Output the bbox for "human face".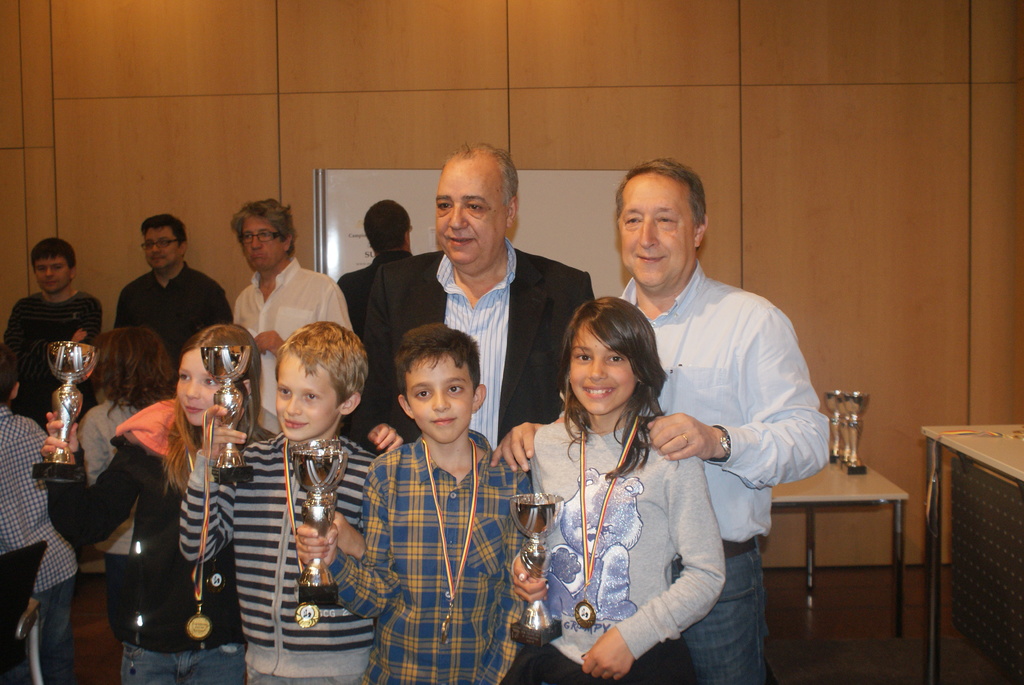
<bbox>618, 173, 696, 286</bbox>.
